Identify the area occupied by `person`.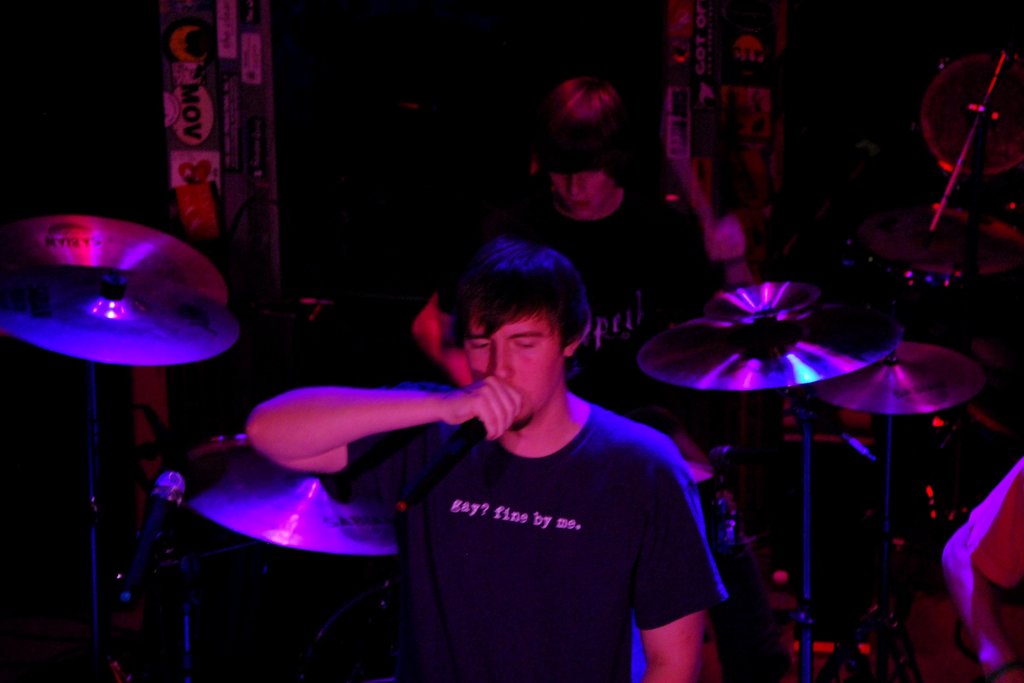
Area: <region>408, 69, 716, 504</region>.
